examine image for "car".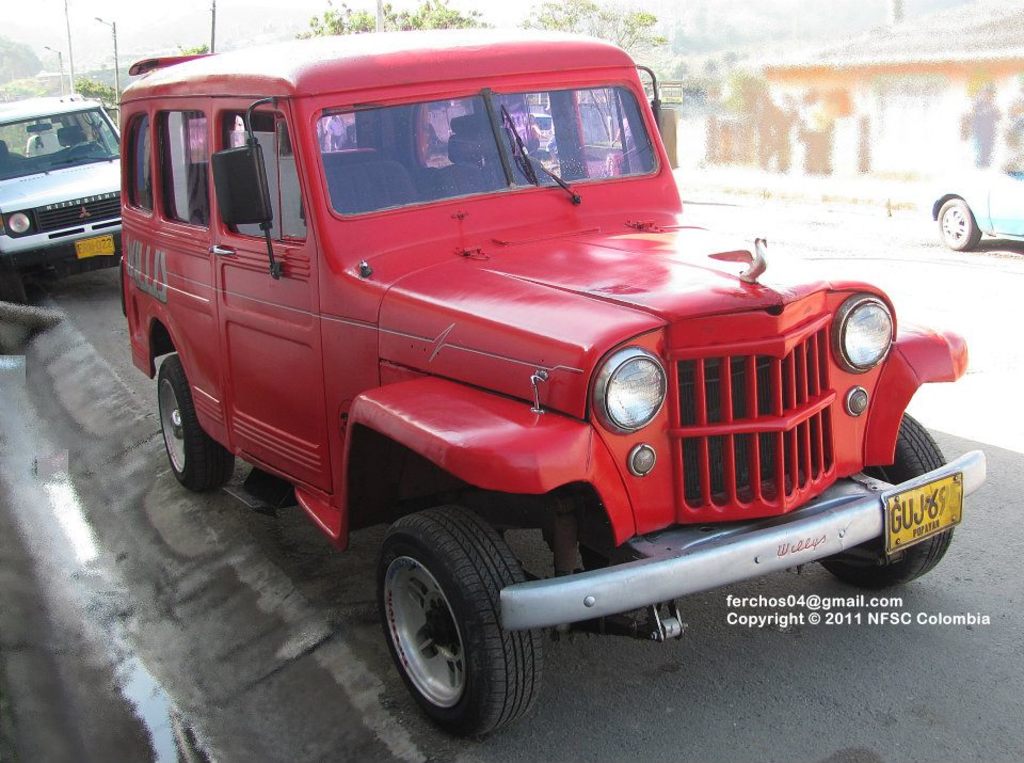
Examination result: l=0, t=89, r=140, b=297.
